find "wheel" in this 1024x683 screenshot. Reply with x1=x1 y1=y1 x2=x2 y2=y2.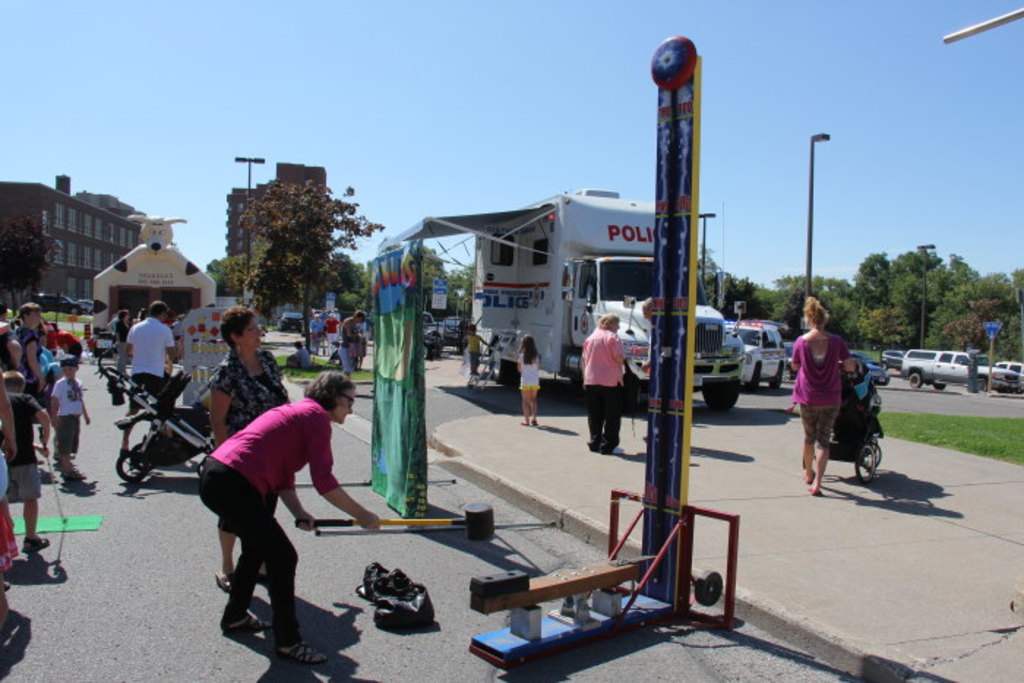
x1=865 y1=440 x2=884 y2=471.
